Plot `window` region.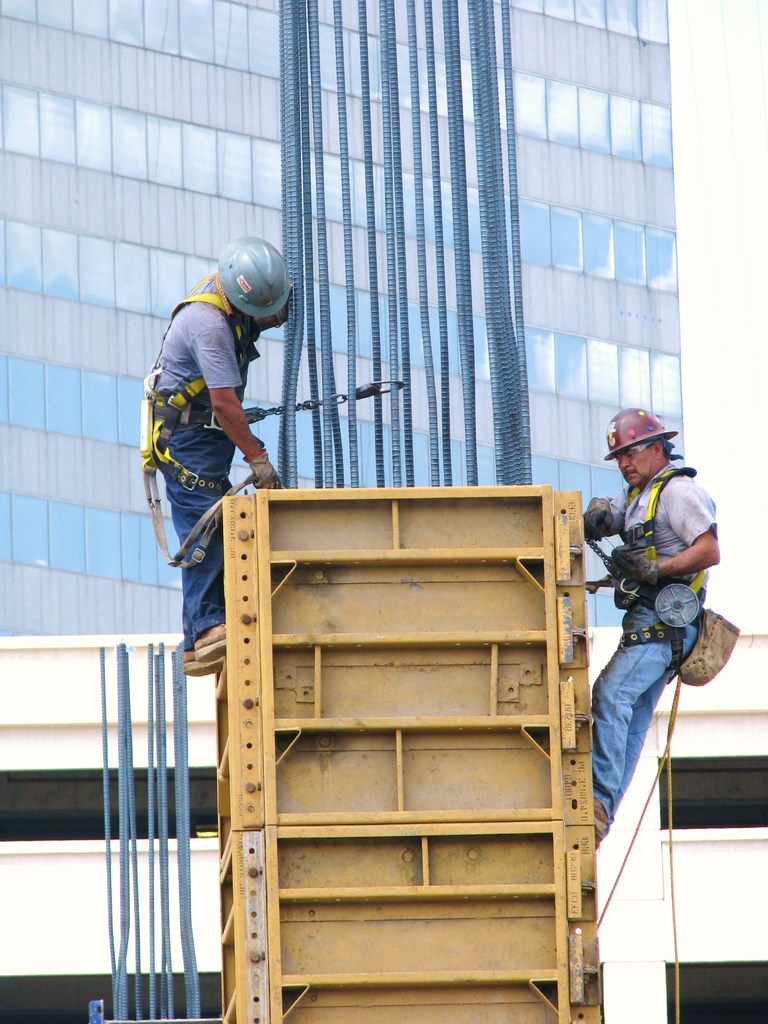
Plotted at 3,216,683,419.
